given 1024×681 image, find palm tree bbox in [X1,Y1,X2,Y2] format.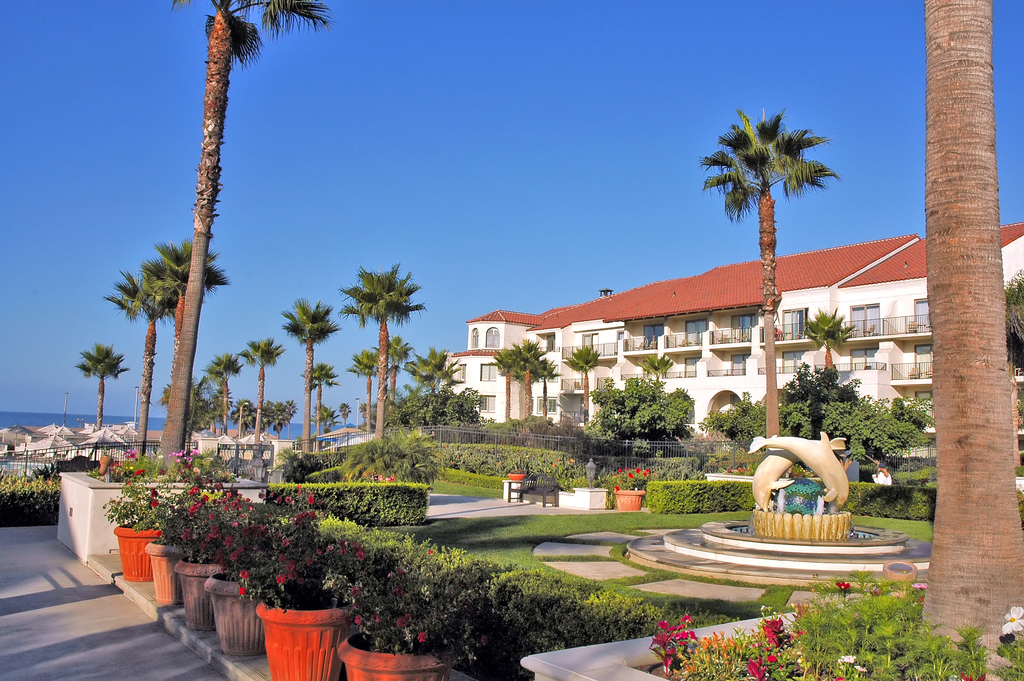
[383,330,406,425].
